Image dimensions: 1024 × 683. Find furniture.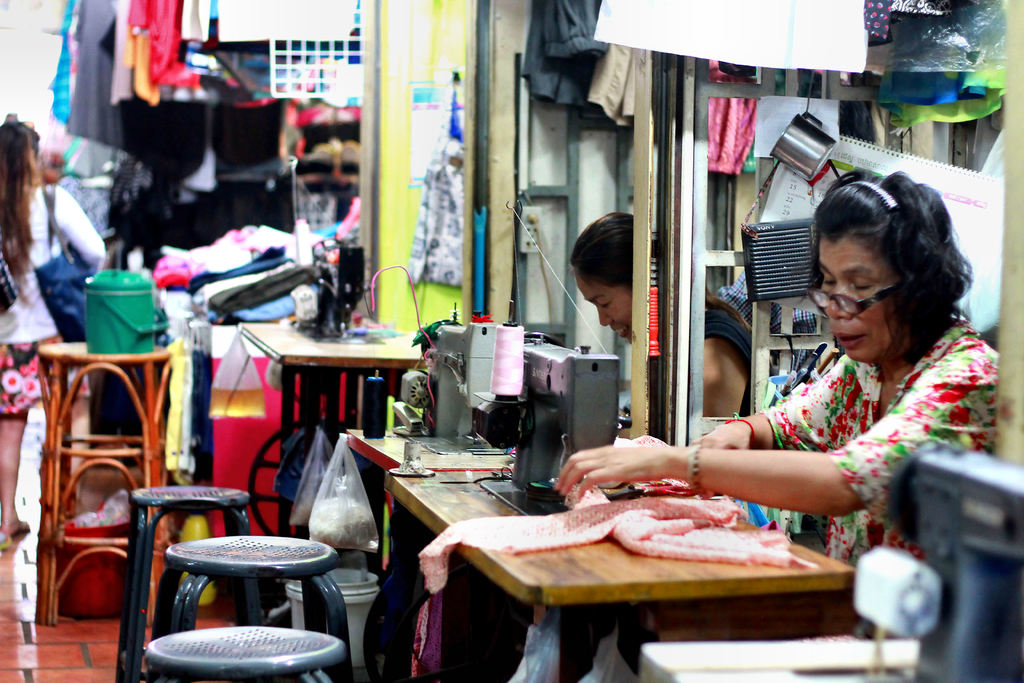
bbox(144, 629, 348, 682).
